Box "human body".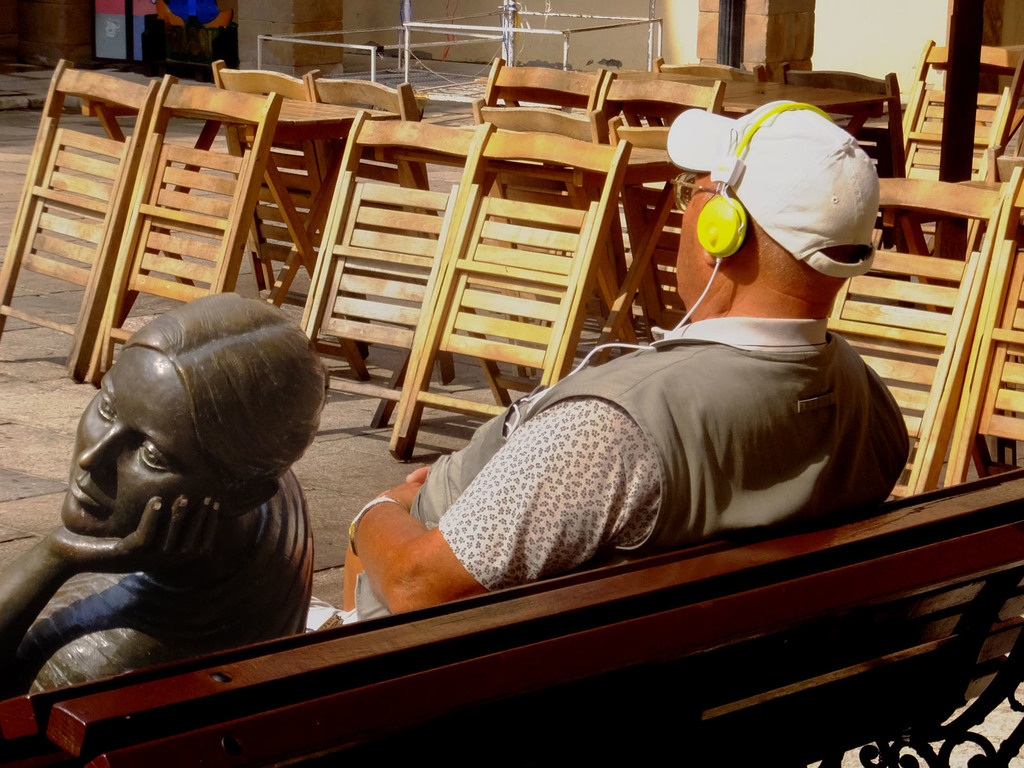
423:90:886:685.
